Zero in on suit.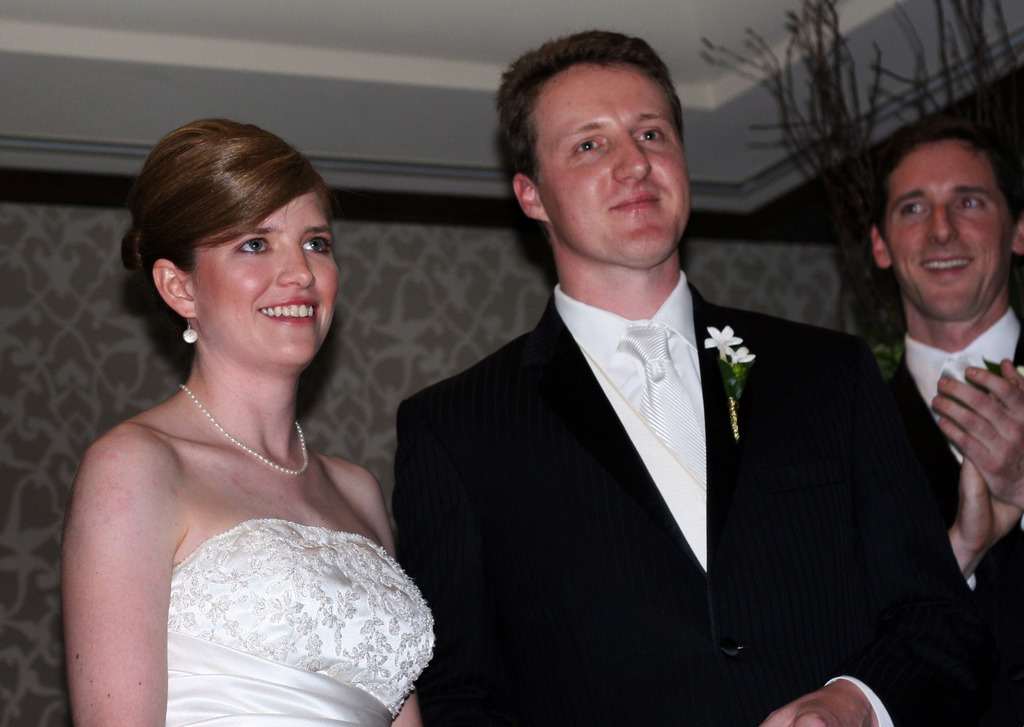
Zeroed in: 886/305/1023/726.
